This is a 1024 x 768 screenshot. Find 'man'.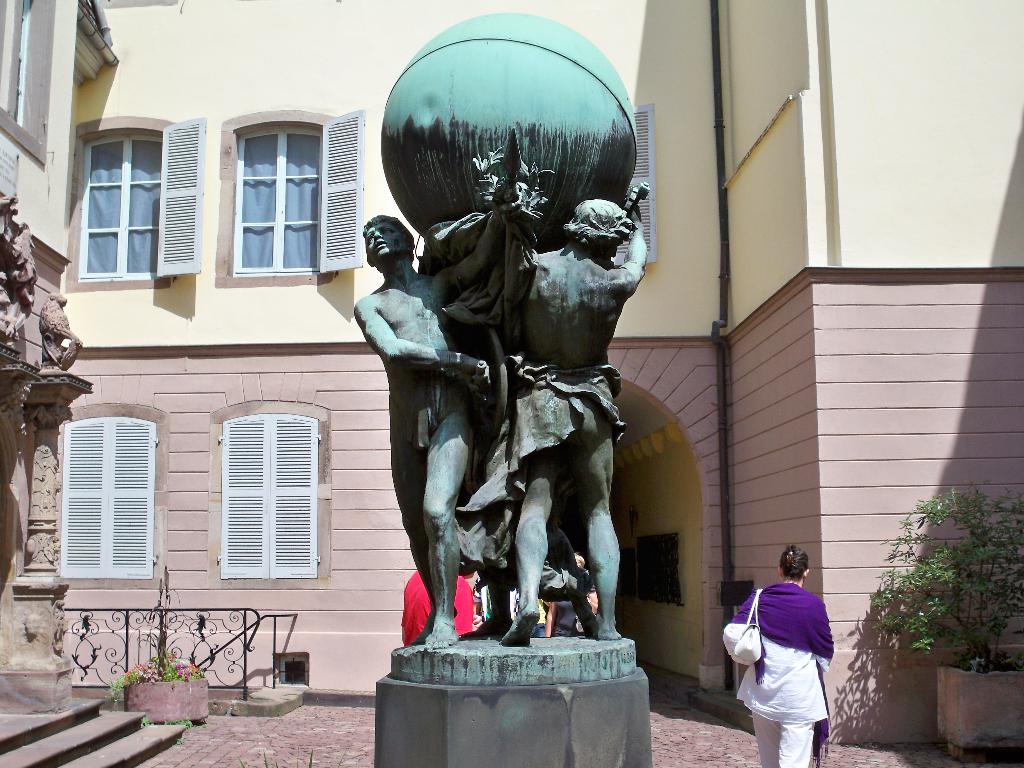
Bounding box: locate(396, 557, 477, 660).
